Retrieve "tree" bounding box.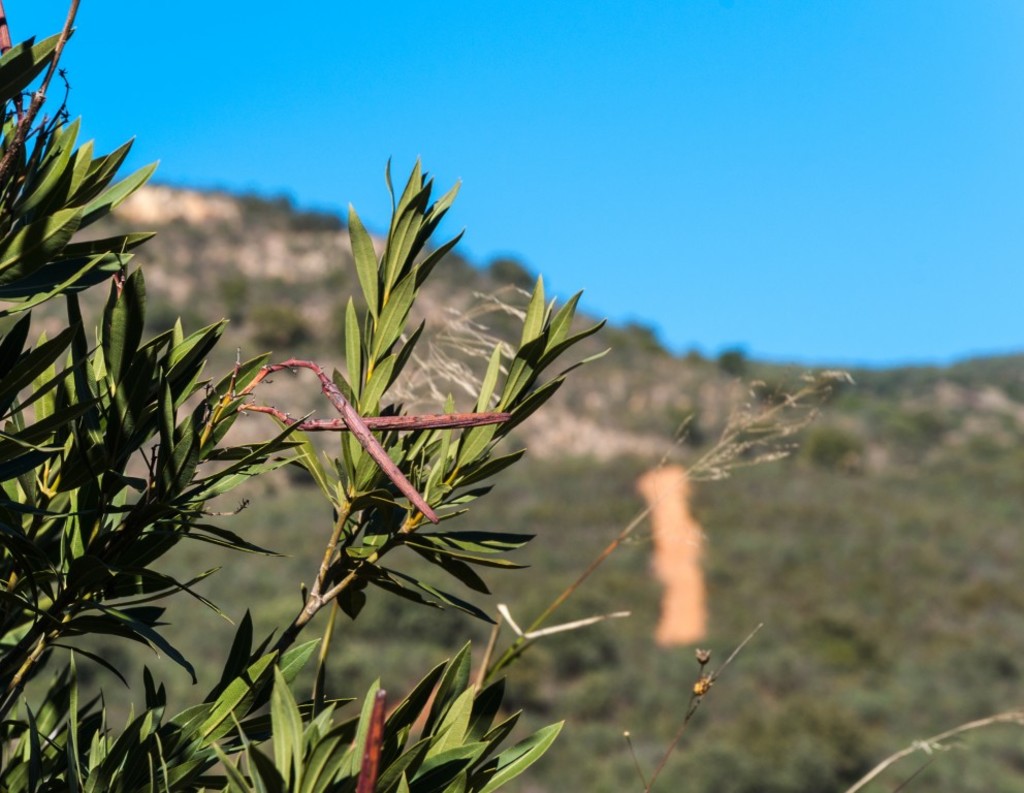
Bounding box: <box>0,0,1023,792</box>.
